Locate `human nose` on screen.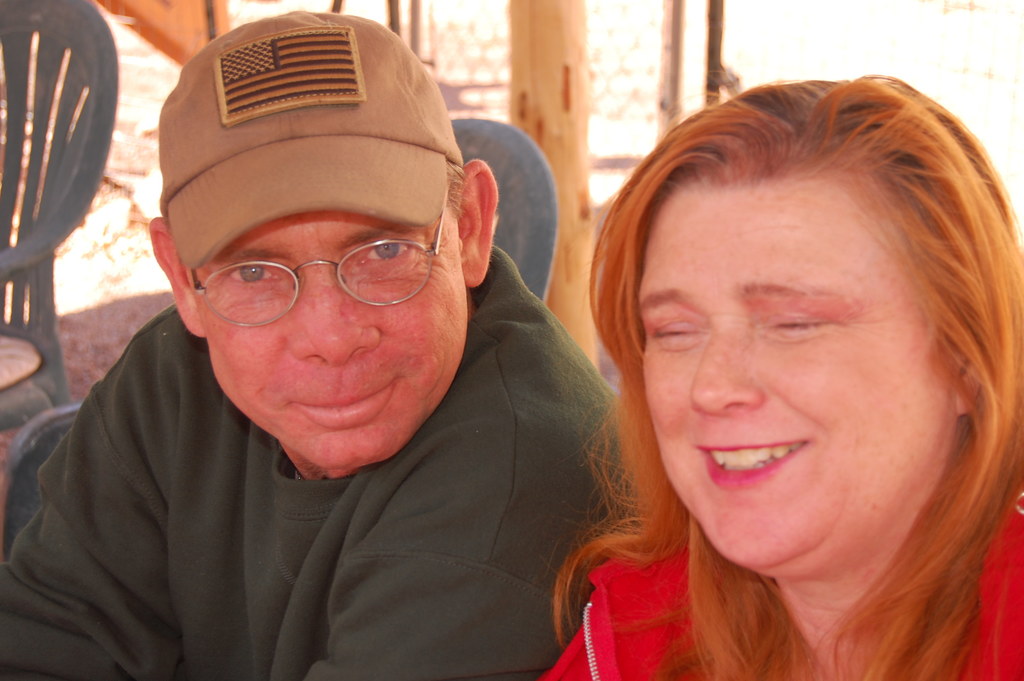
On screen at <bbox>689, 323, 769, 423</bbox>.
